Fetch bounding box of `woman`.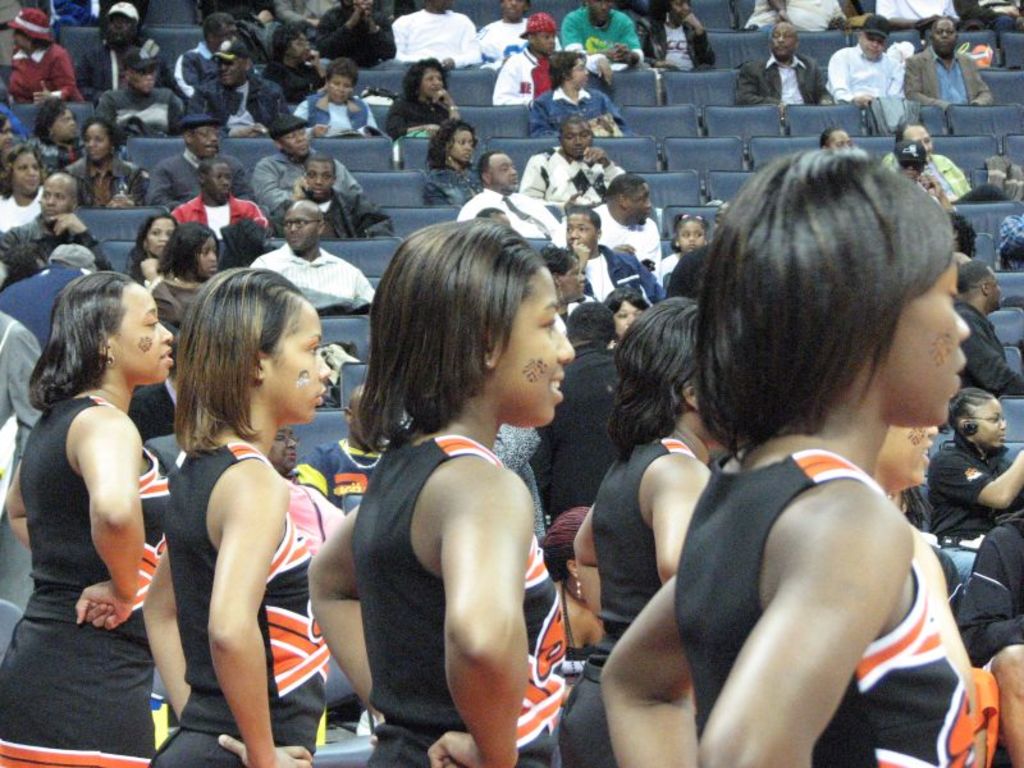
Bbox: <box>387,59,465,146</box>.
